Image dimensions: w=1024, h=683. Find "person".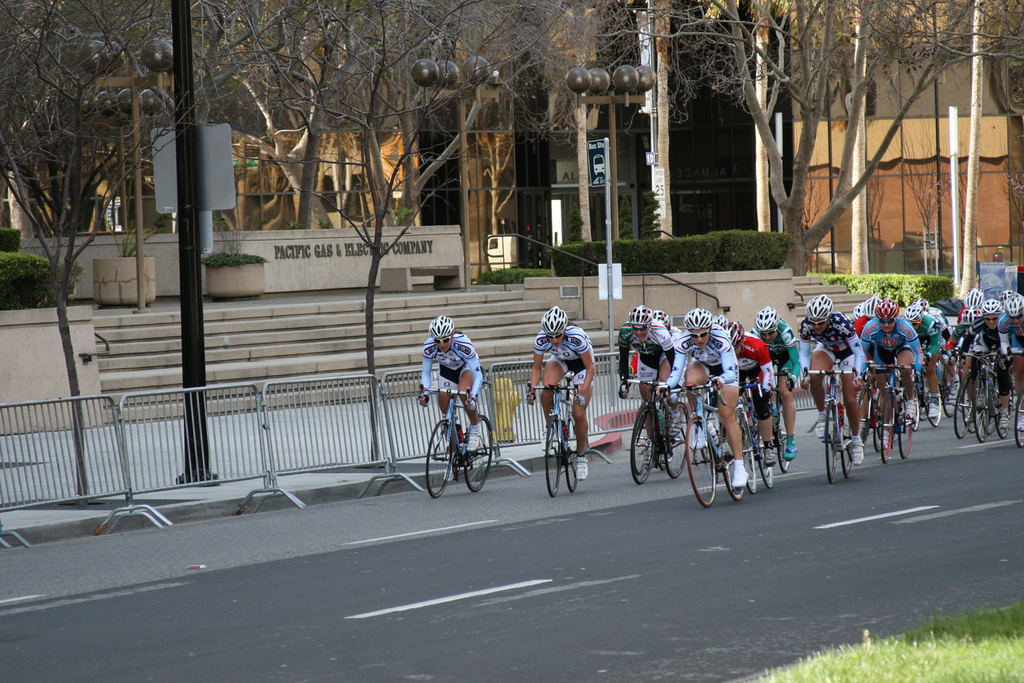
{"left": 851, "top": 290, "right": 928, "bottom": 448}.
